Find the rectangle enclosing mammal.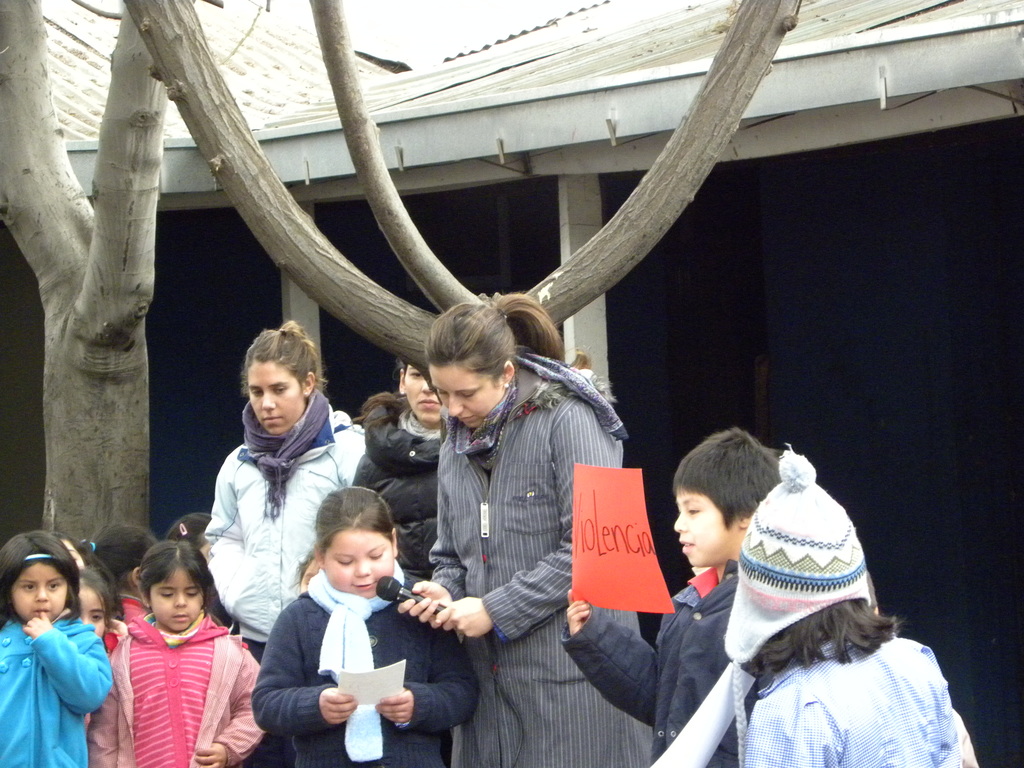
region(395, 288, 654, 767).
